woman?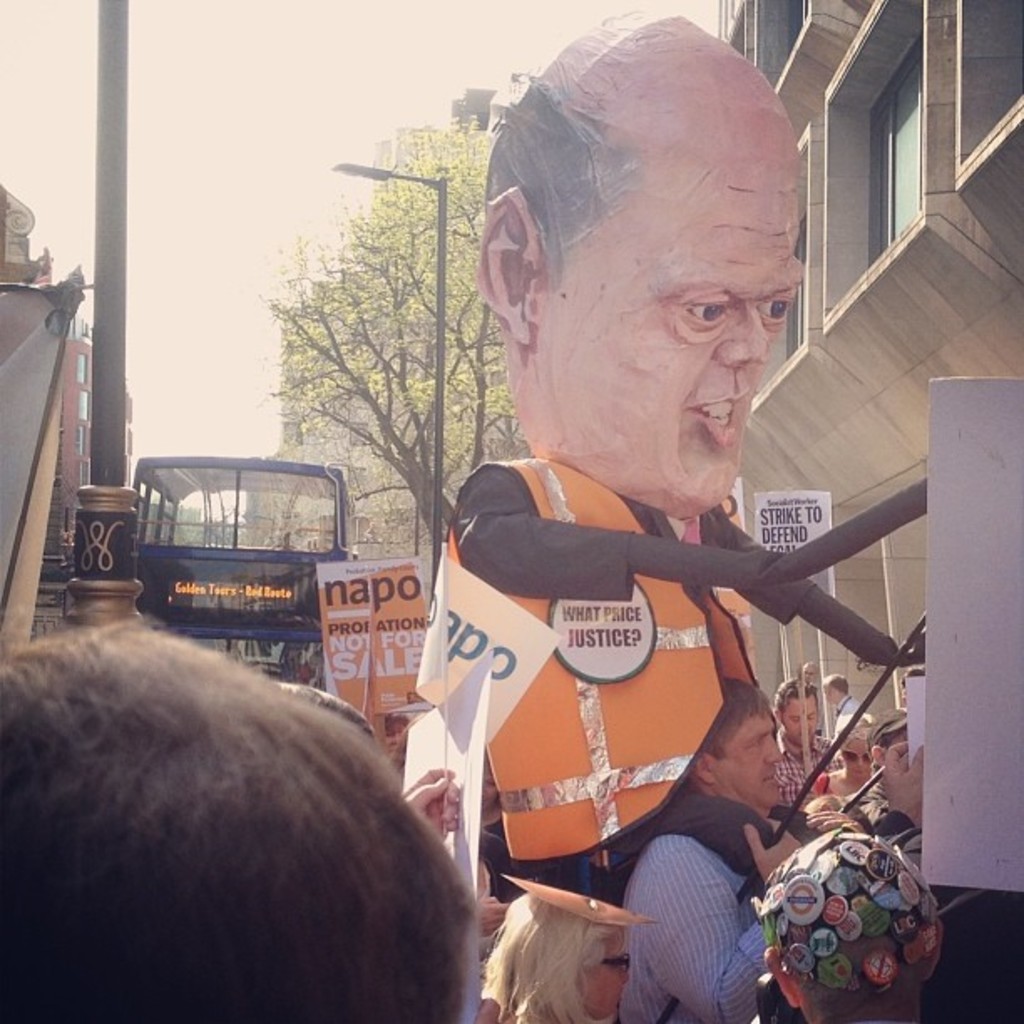
x1=805, y1=709, x2=888, y2=798
